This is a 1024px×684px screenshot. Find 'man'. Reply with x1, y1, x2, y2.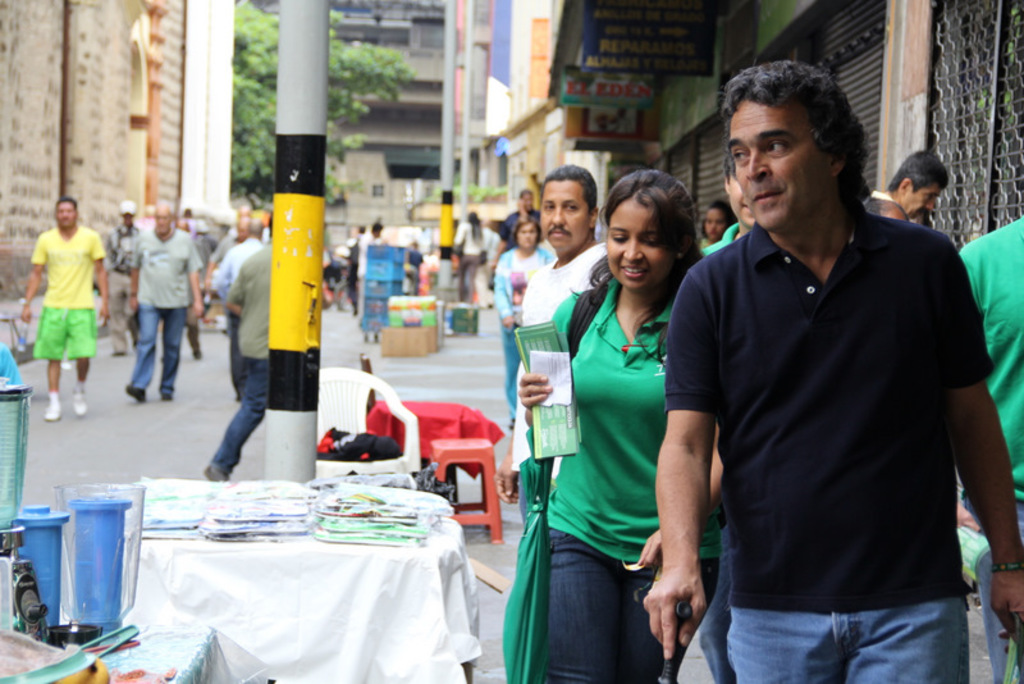
402, 238, 426, 296.
